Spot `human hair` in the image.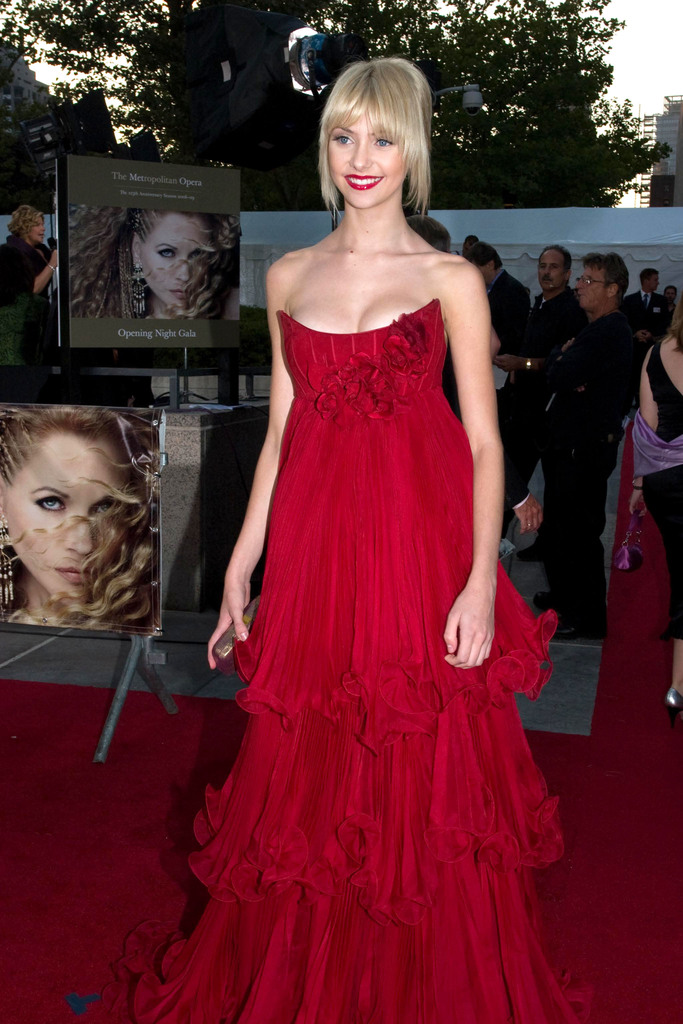
`human hair` found at (6, 202, 48, 236).
